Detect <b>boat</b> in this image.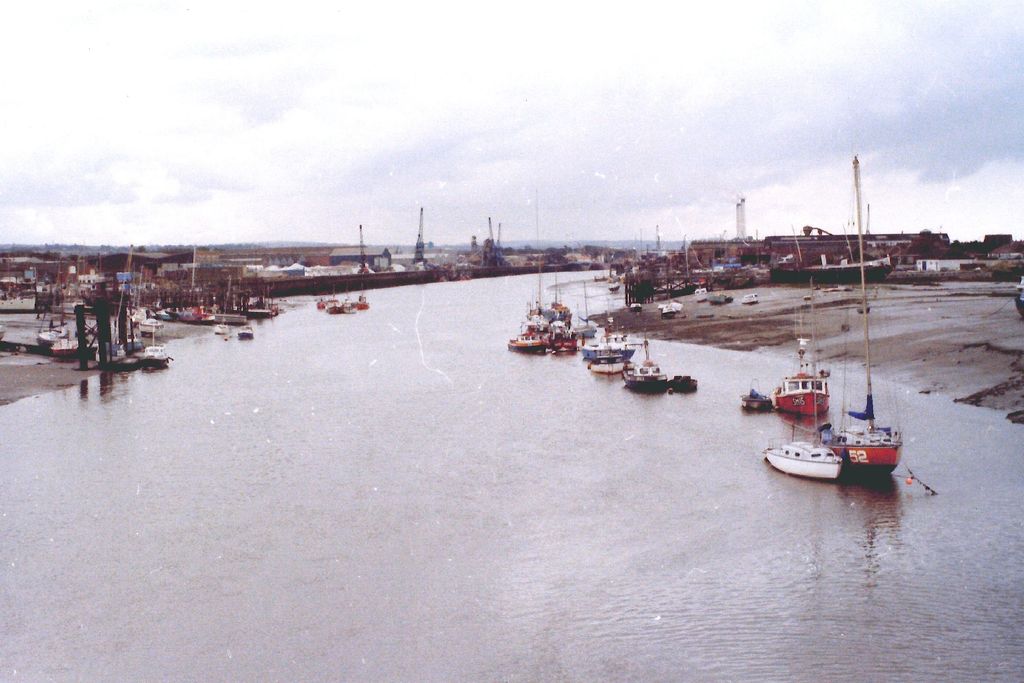
Detection: {"left": 621, "top": 330, "right": 685, "bottom": 395}.
